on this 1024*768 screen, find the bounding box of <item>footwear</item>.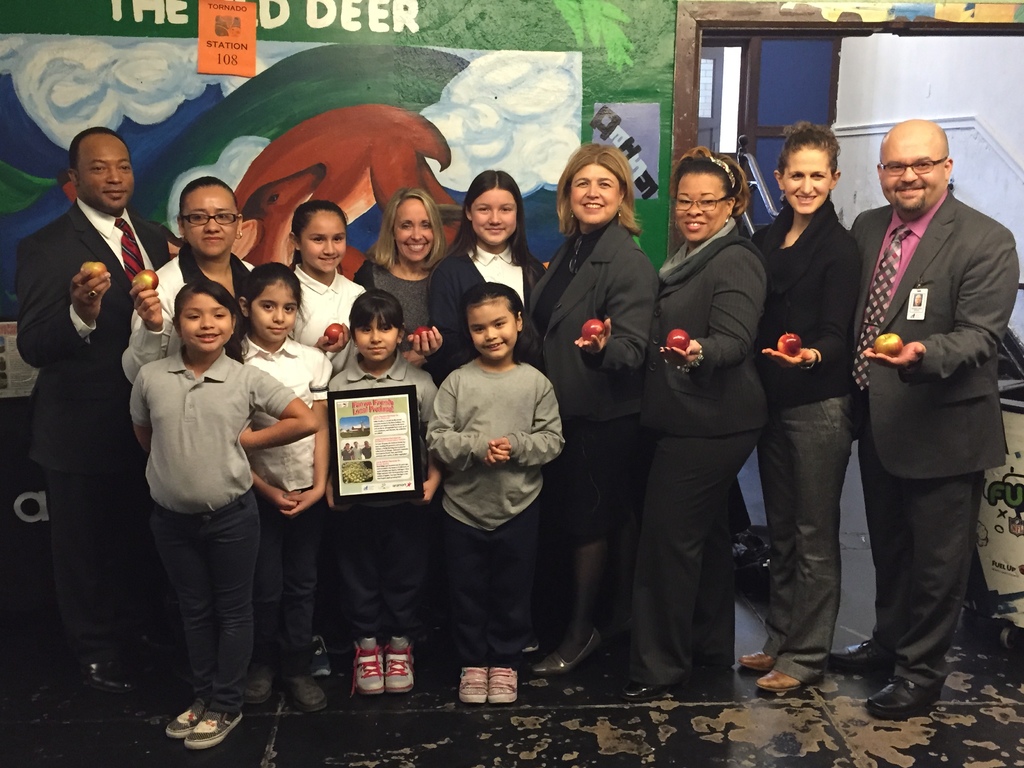
Bounding box: <box>460,665,491,703</box>.
